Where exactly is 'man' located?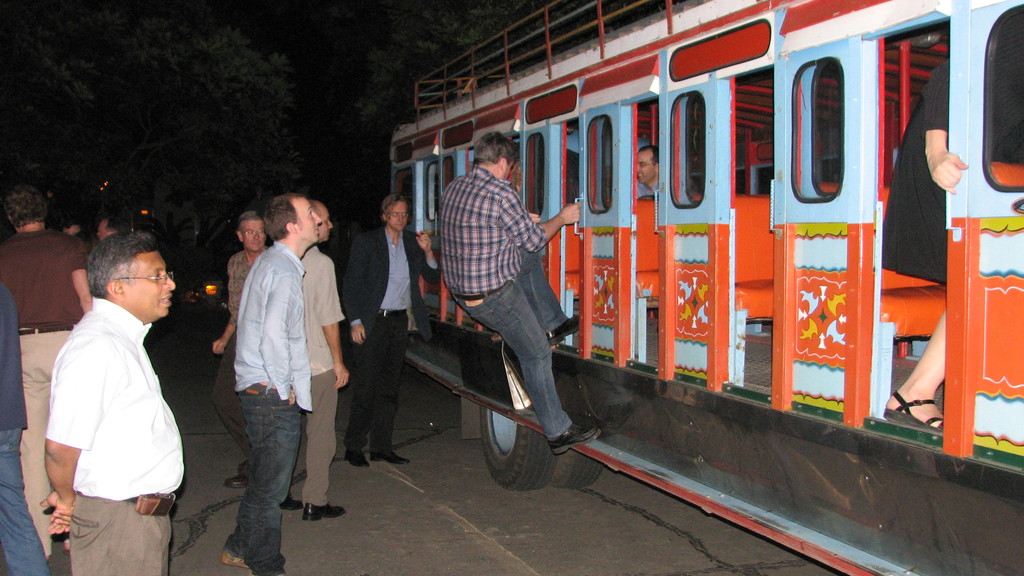
Its bounding box is [x1=436, y1=133, x2=600, y2=454].
